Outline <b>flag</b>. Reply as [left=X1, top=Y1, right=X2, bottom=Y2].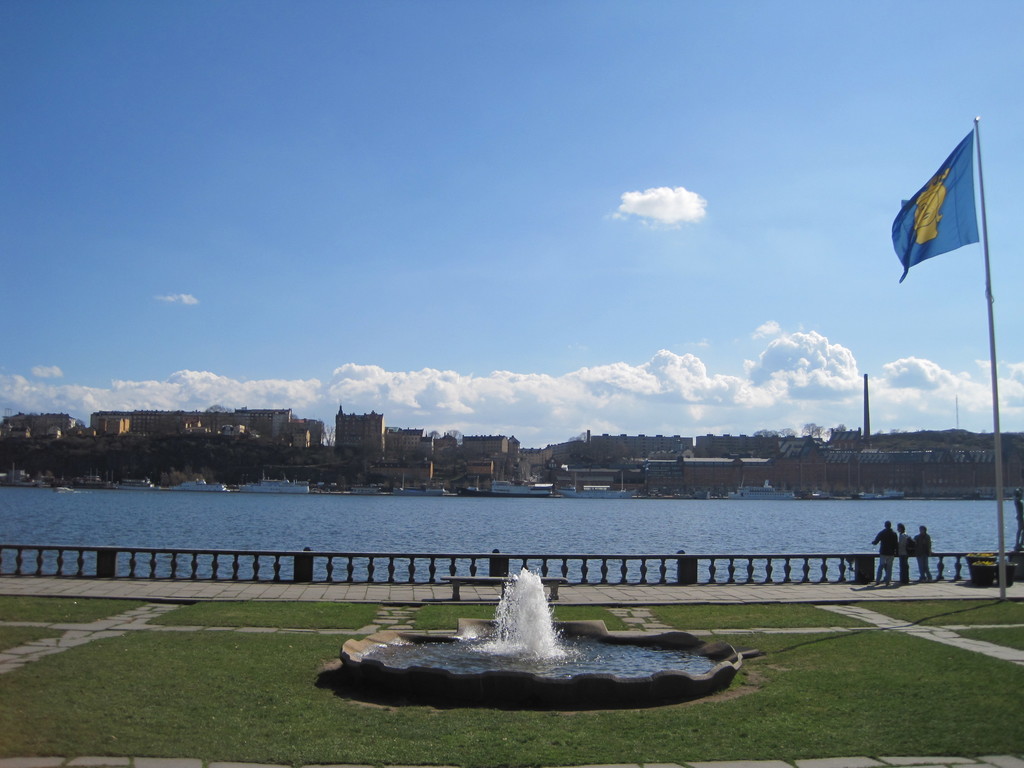
[left=891, top=118, right=1002, bottom=301].
